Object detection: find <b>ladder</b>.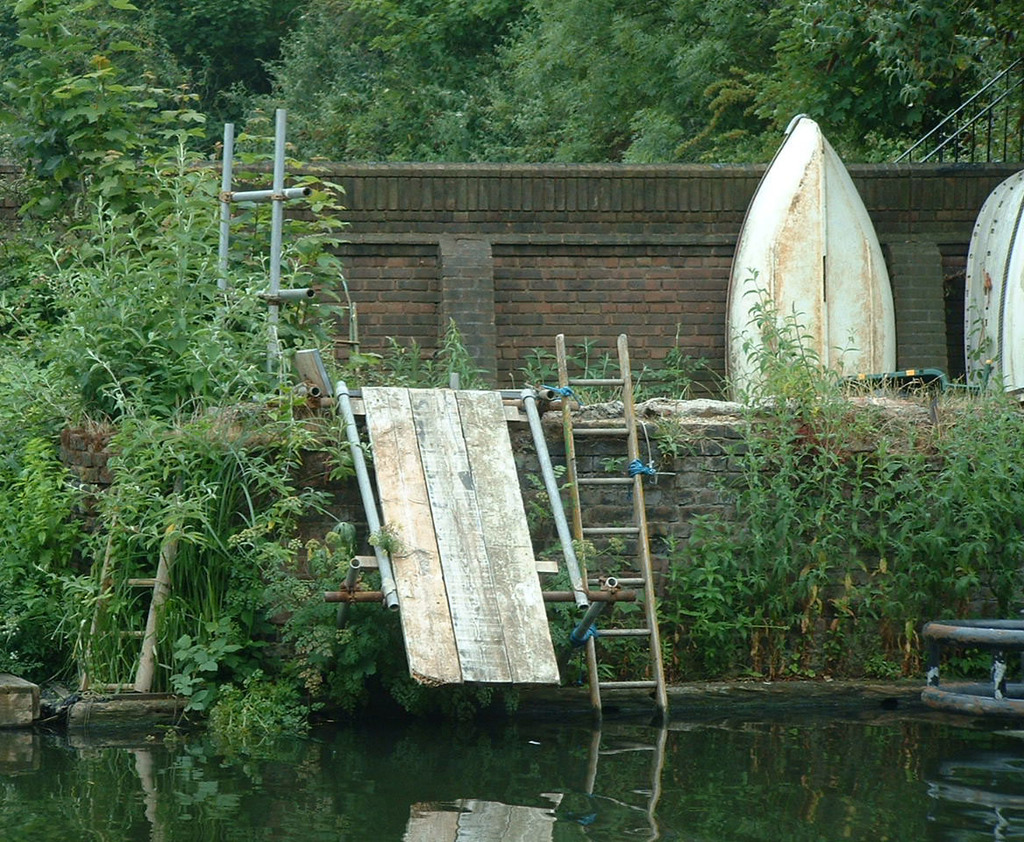
209:113:317:410.
